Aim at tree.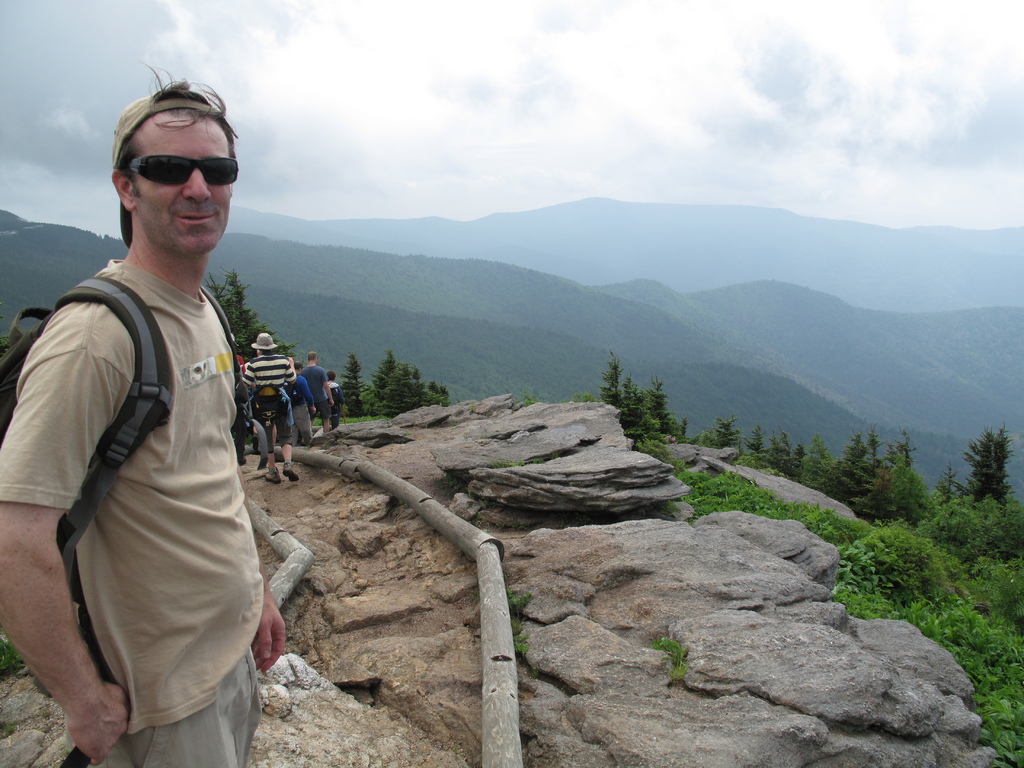
Aimed at pyautogui.locateOnScreen(202, 269, 299, 368).
